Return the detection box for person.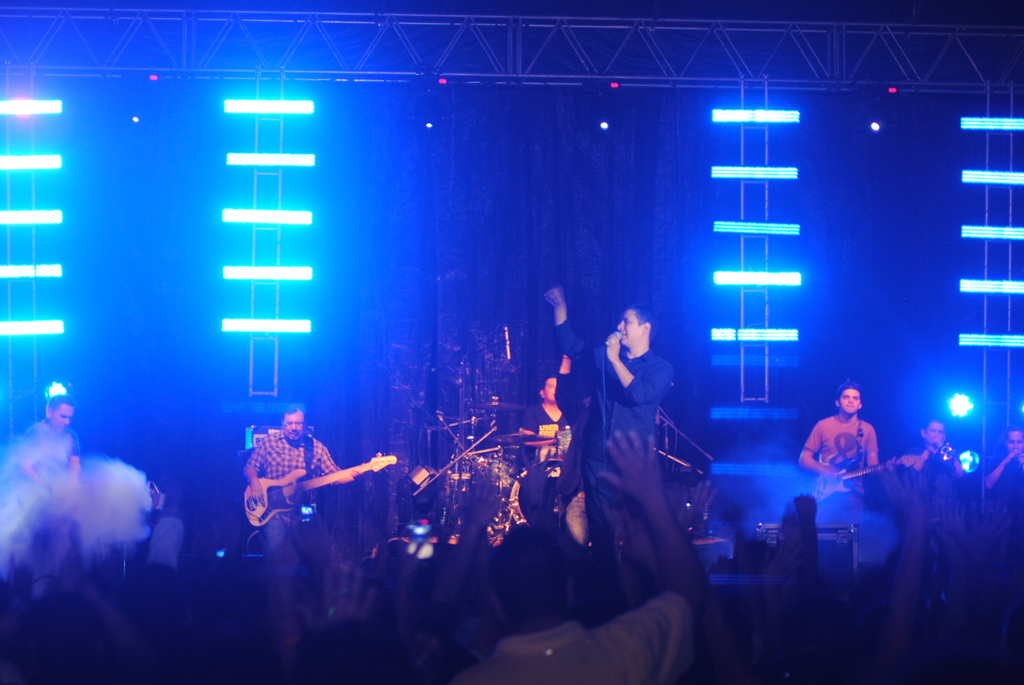
pyautogui.locateOnScreen(17, 395, 83, 504).
